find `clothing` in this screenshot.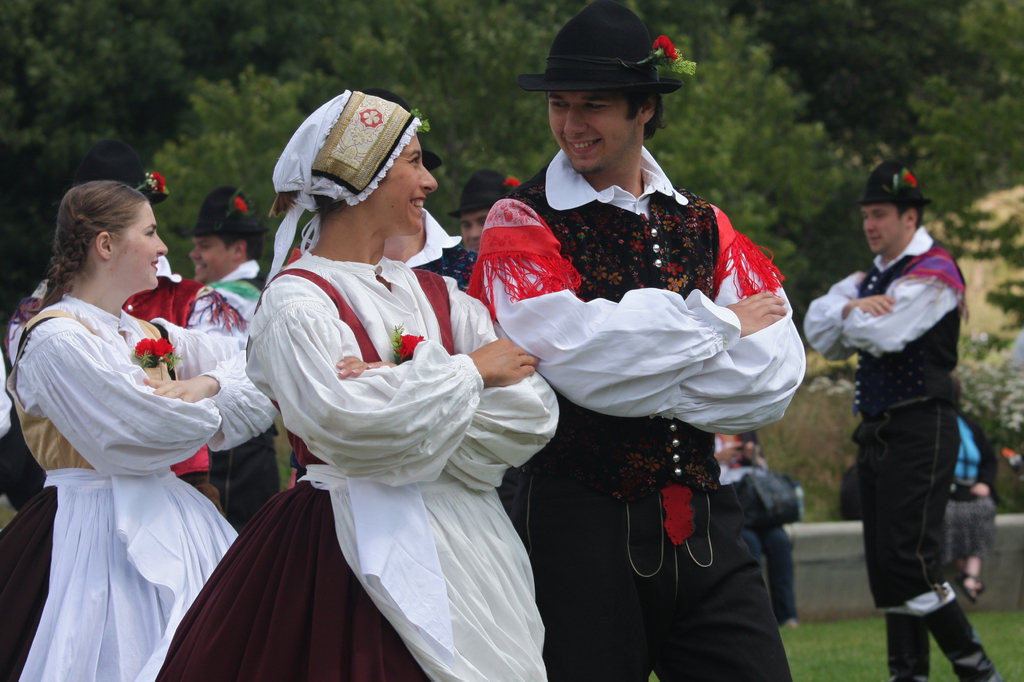
The bounding box for `clothing` is 806, 228, 1004, 679.
